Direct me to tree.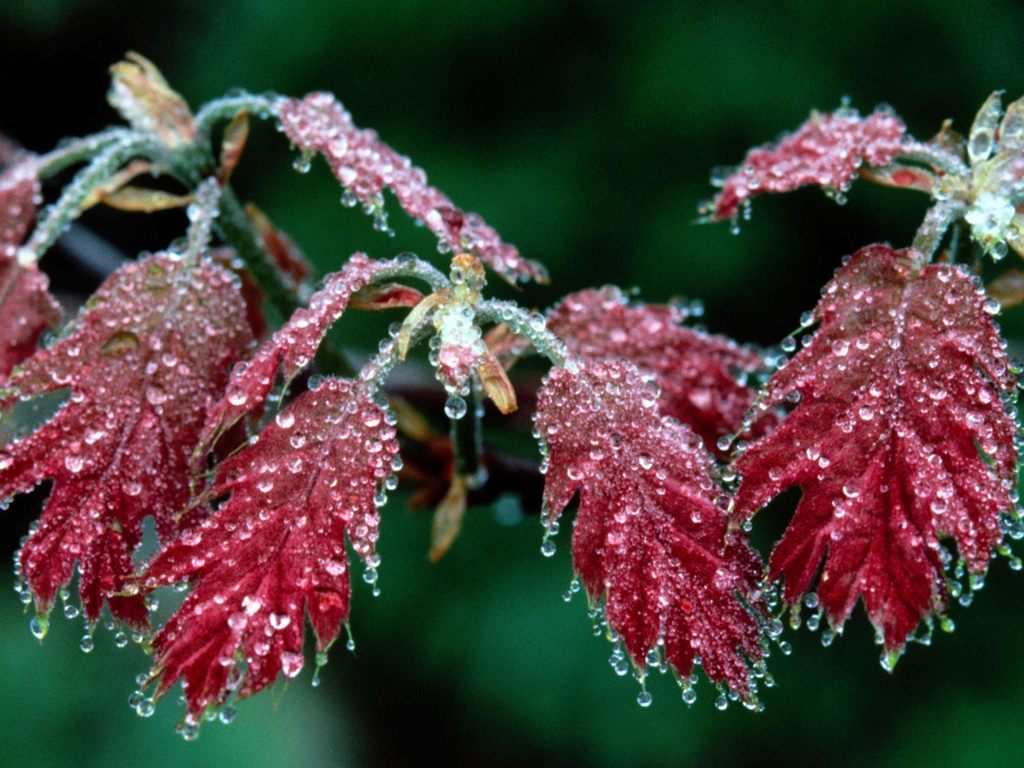
Direction: crop(0, 0, 1023, 767).
